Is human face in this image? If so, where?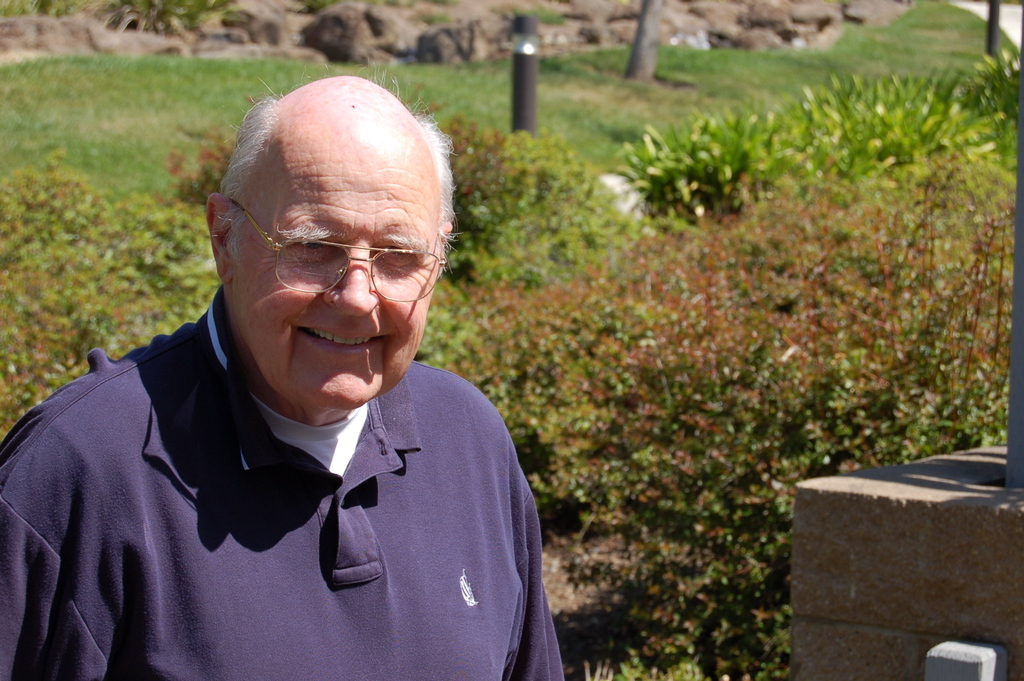
Yes, at pyautogui.locateOnScreen(230, 142, 445, 405).
